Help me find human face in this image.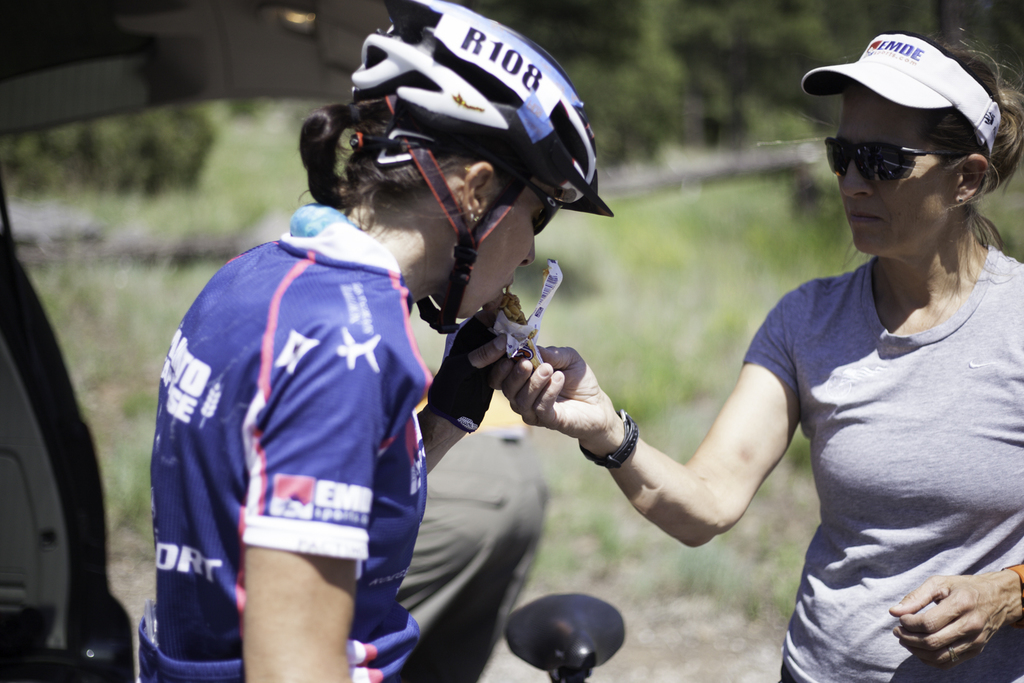
Found it: rect(834, 84, 954, 253).
